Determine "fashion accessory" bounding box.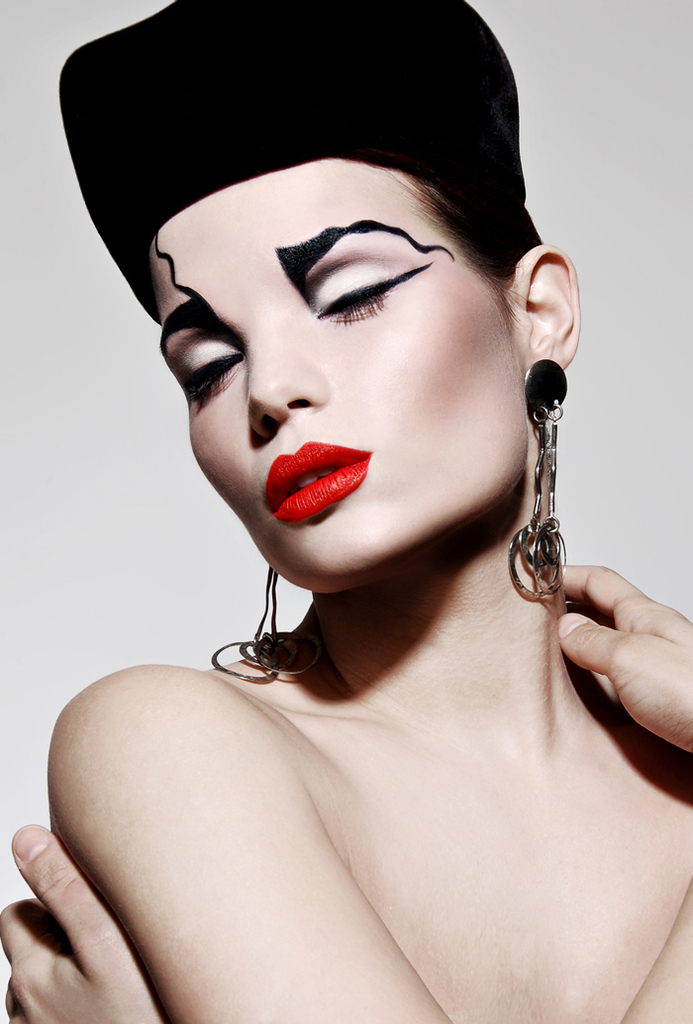
Determined: {"left": 208, "top": 568, "right": 321, "bottom": 682}.
